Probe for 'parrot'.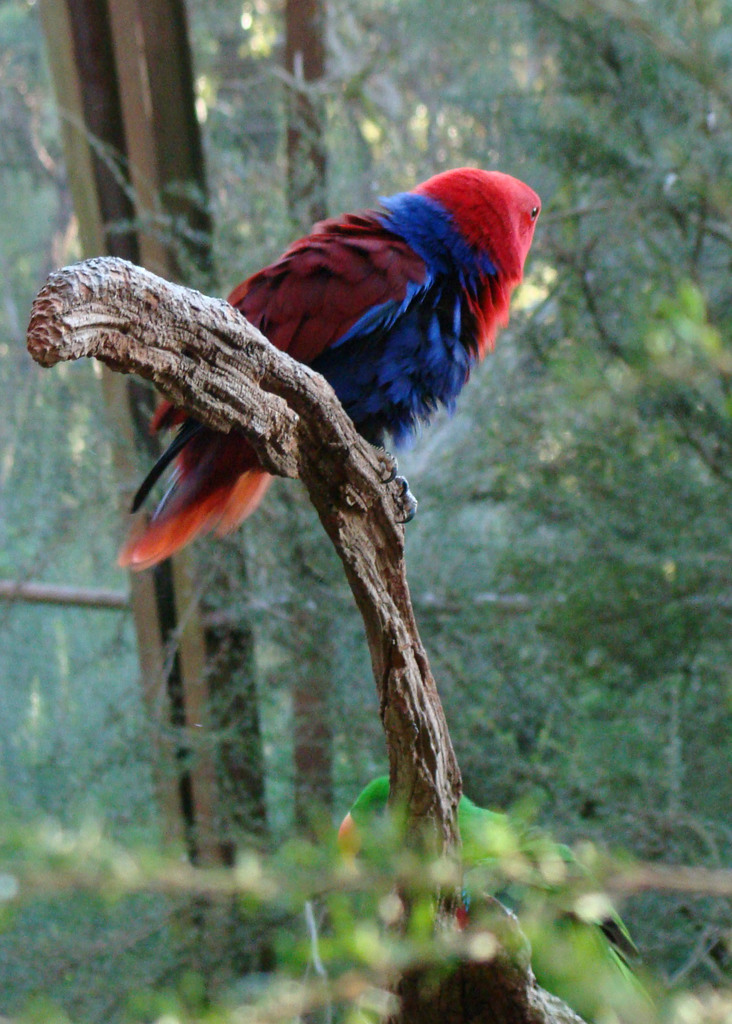
Probe result: [left=330, top=774, right=653, bottom=1023].
